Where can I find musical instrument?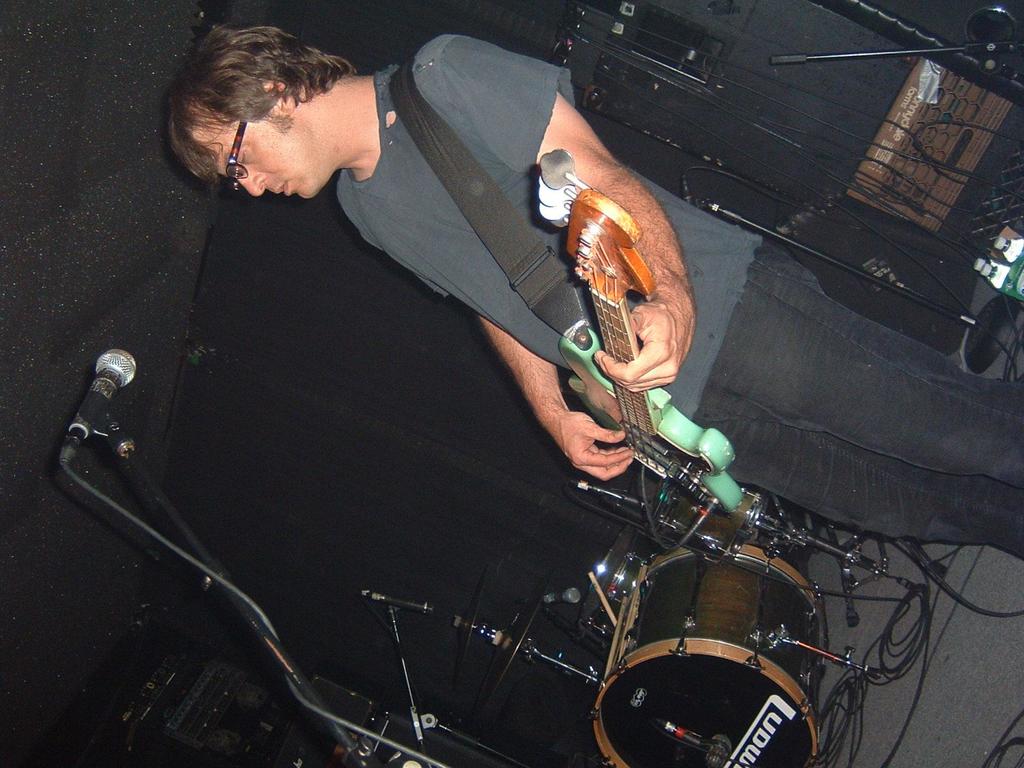
You can find it at box(541, 148, 739, 508).
